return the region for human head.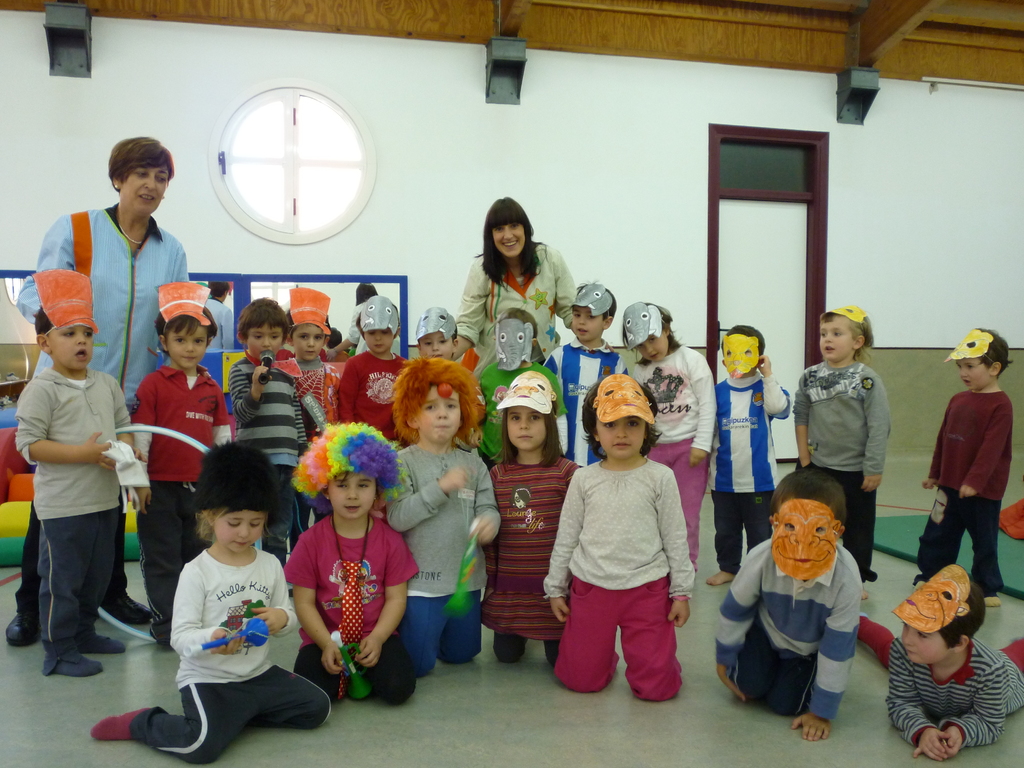
select_region(940, 324, 1011, 392).
